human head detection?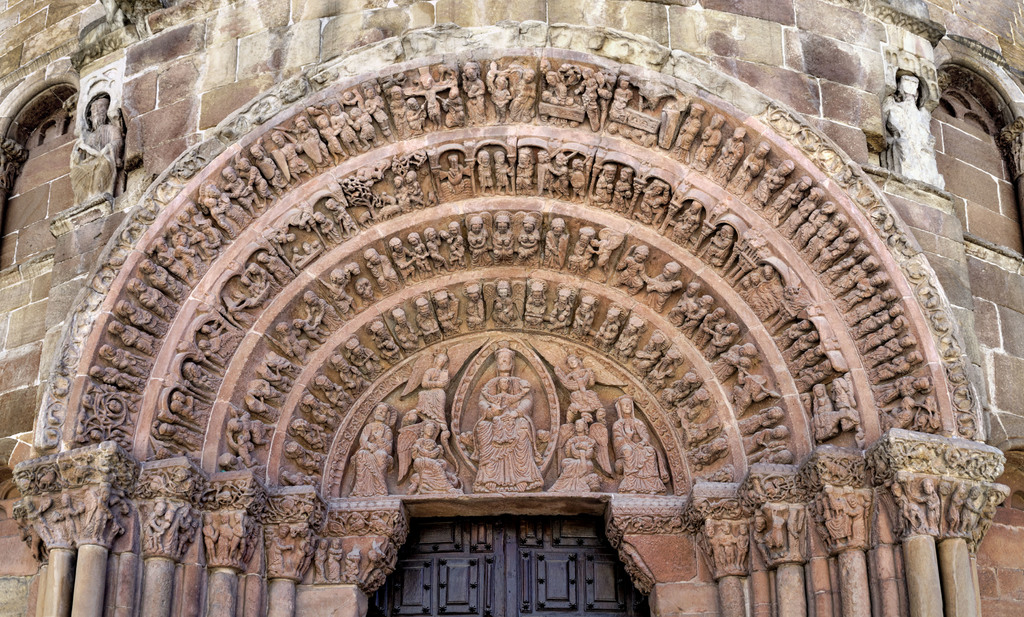
left=316, top=375, right=332, bottom=390
